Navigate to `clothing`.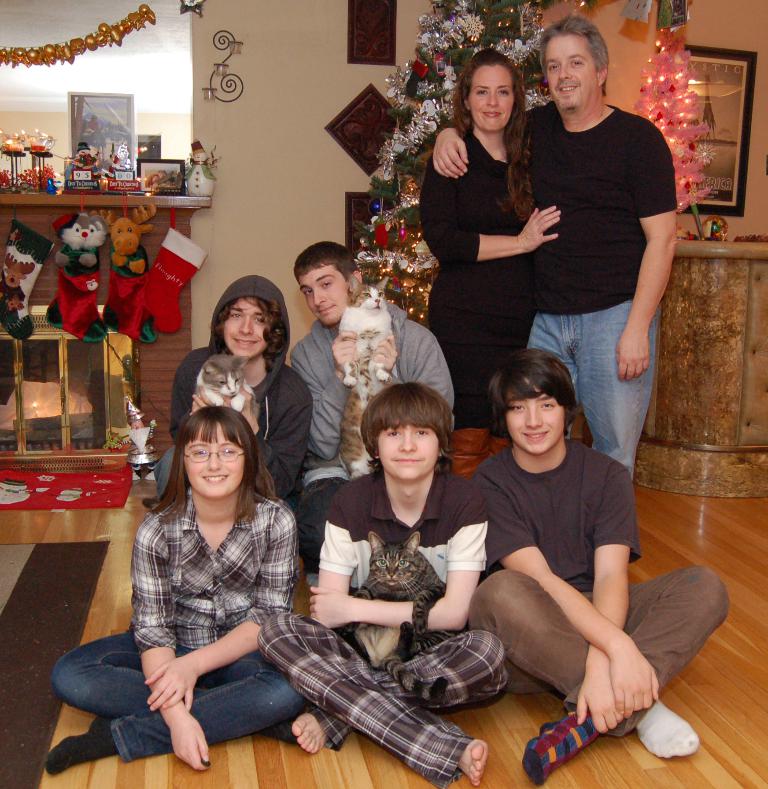
Navigation target: rect(51, 492, 309, 763).
